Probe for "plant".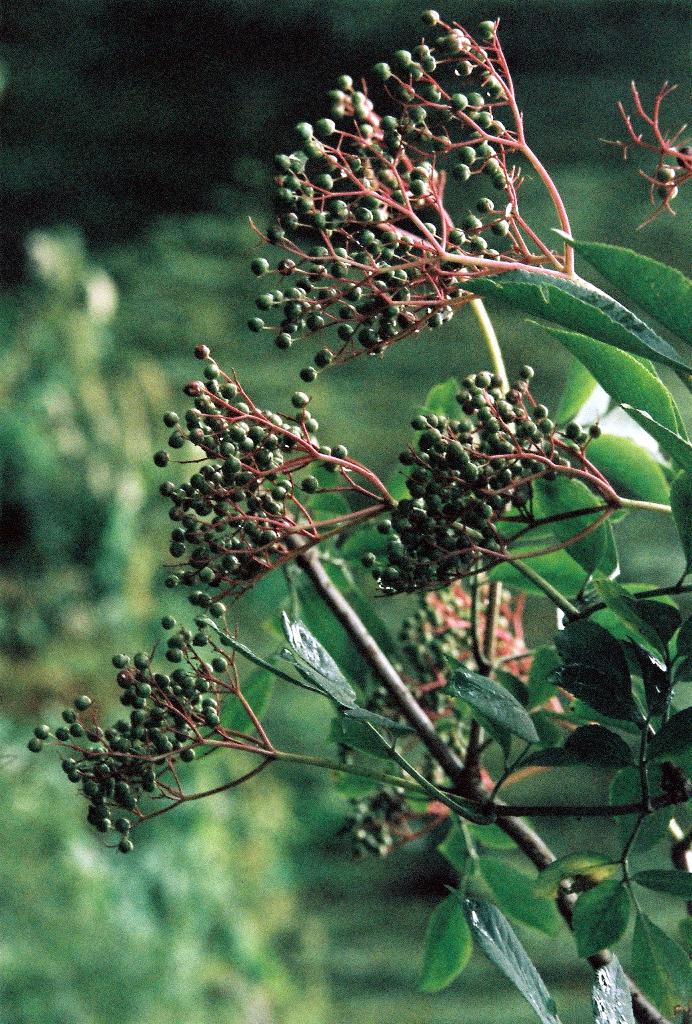
Probe result: l=38, t=25, r=680, b=967.
